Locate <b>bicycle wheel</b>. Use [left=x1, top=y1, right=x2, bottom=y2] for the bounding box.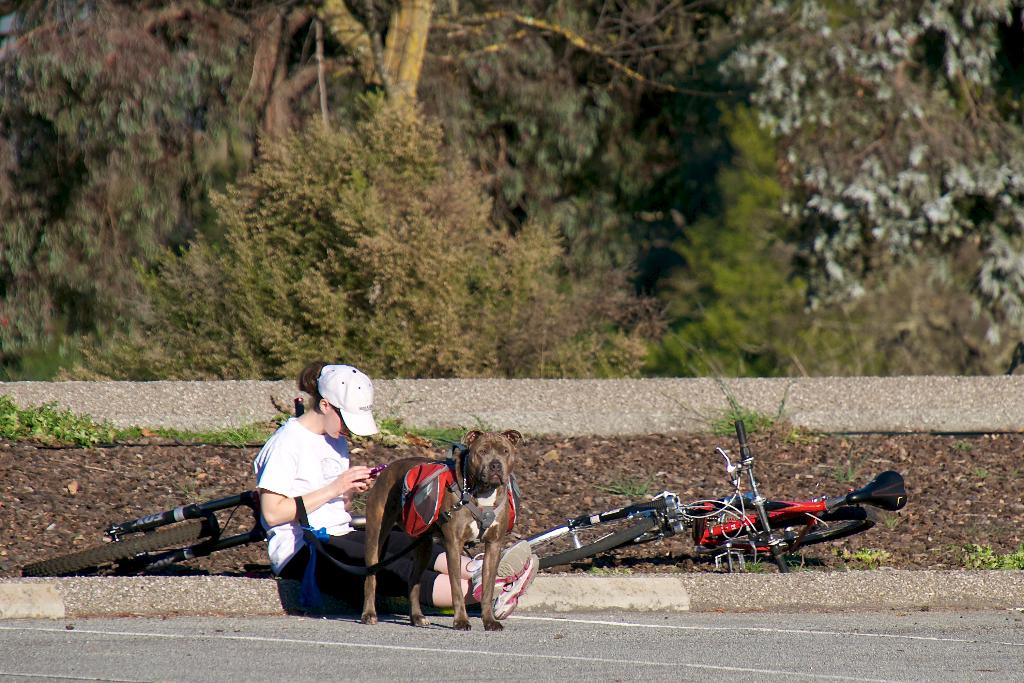
[left=501, top=502, right=654, bottom=570].
